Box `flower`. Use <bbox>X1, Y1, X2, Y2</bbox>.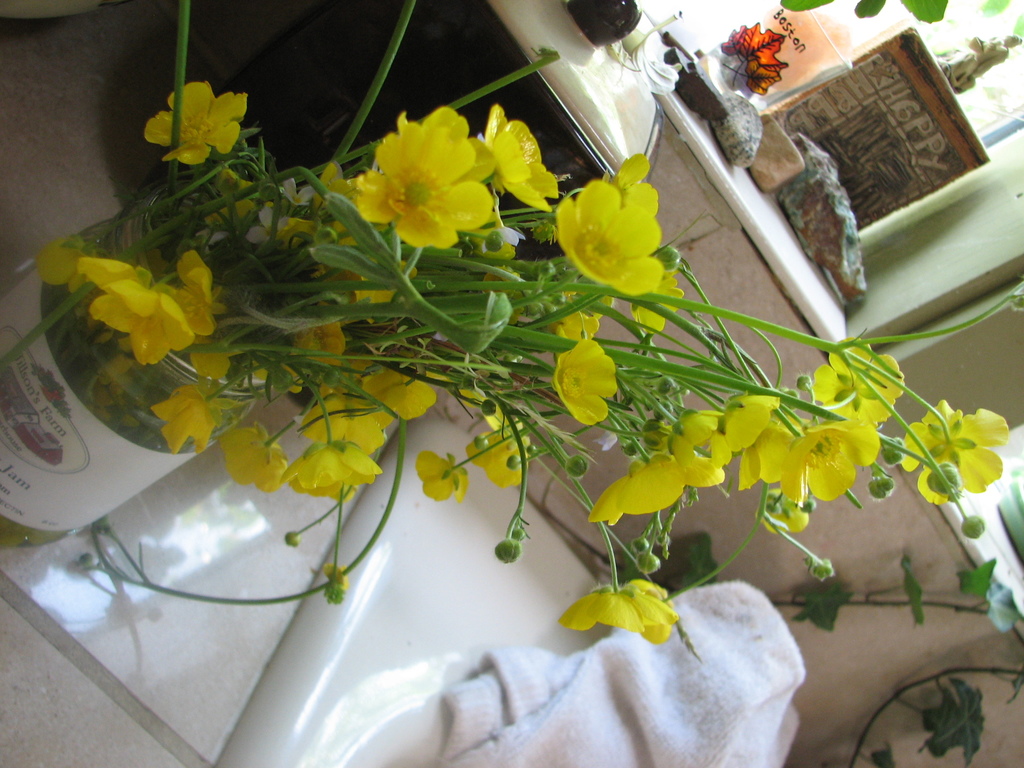
<bbox>710, 392, 783, 467</bbox>.
